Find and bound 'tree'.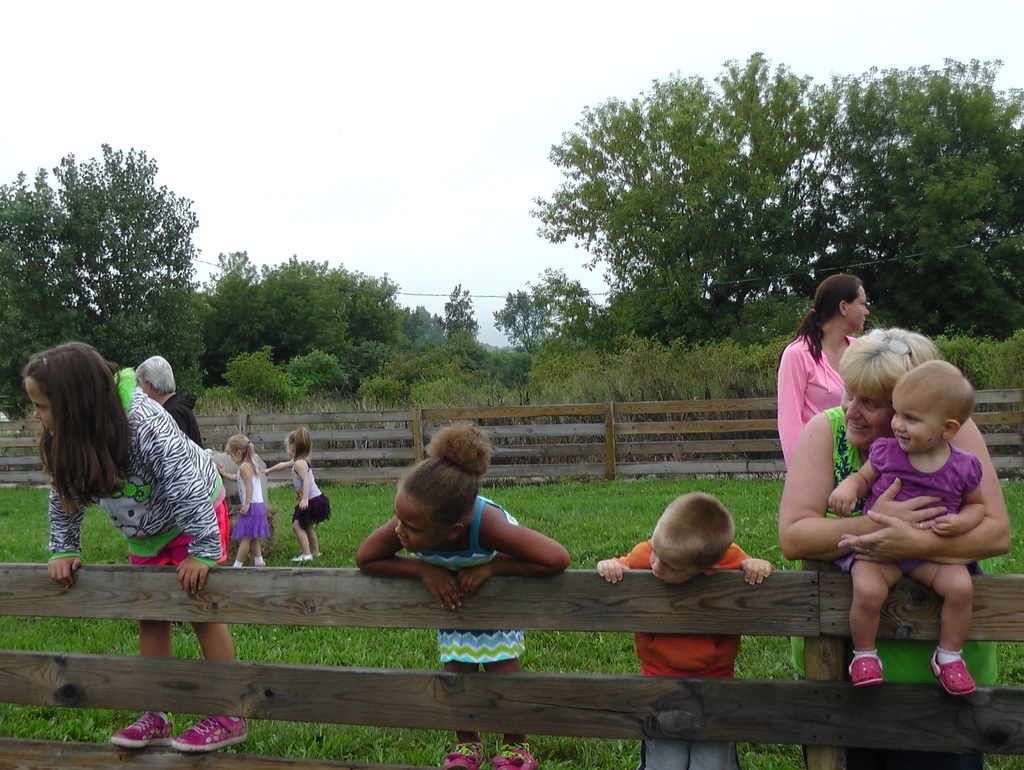
Bound: pyautogui.locateOnScreen(33, 142, 207, 355).
